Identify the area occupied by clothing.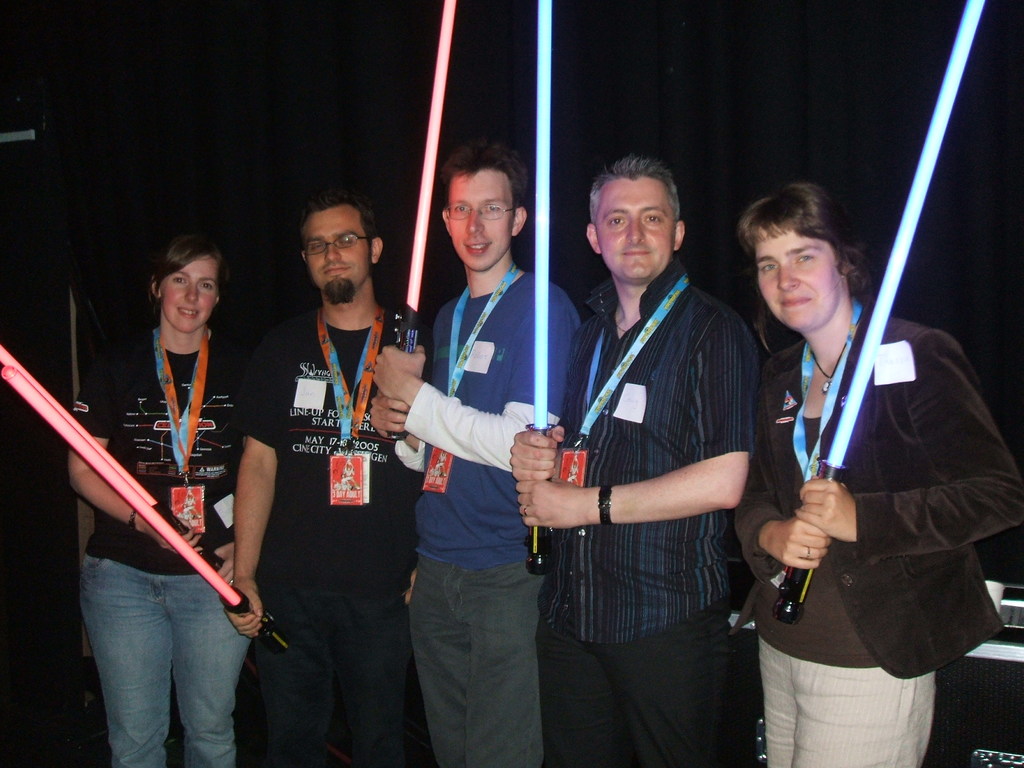
Area: l=255, t=560, r=412, b=767.
